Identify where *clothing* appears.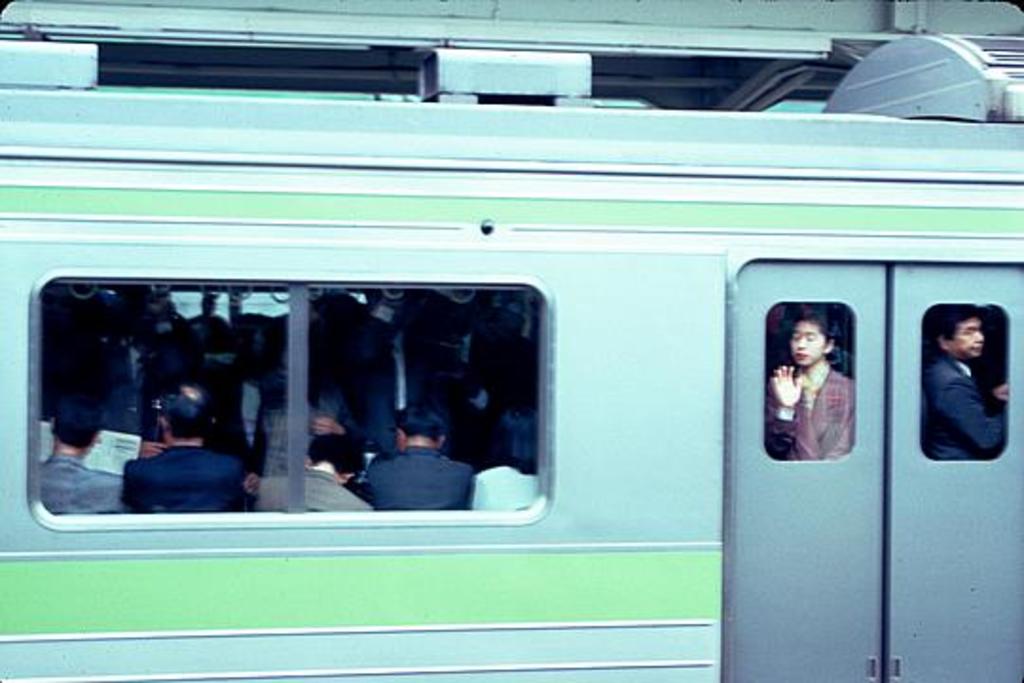
Appears at rect(923, 353, 1007, 459).
